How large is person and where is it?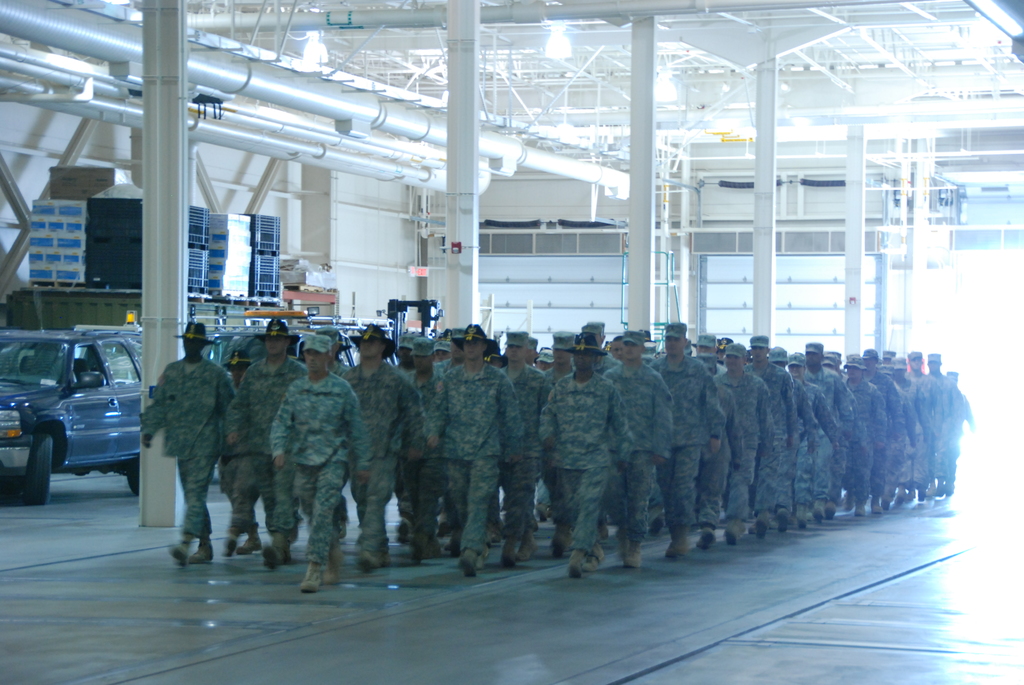
Bounding box: [left=258, top=329, right=345, bottom=592].
